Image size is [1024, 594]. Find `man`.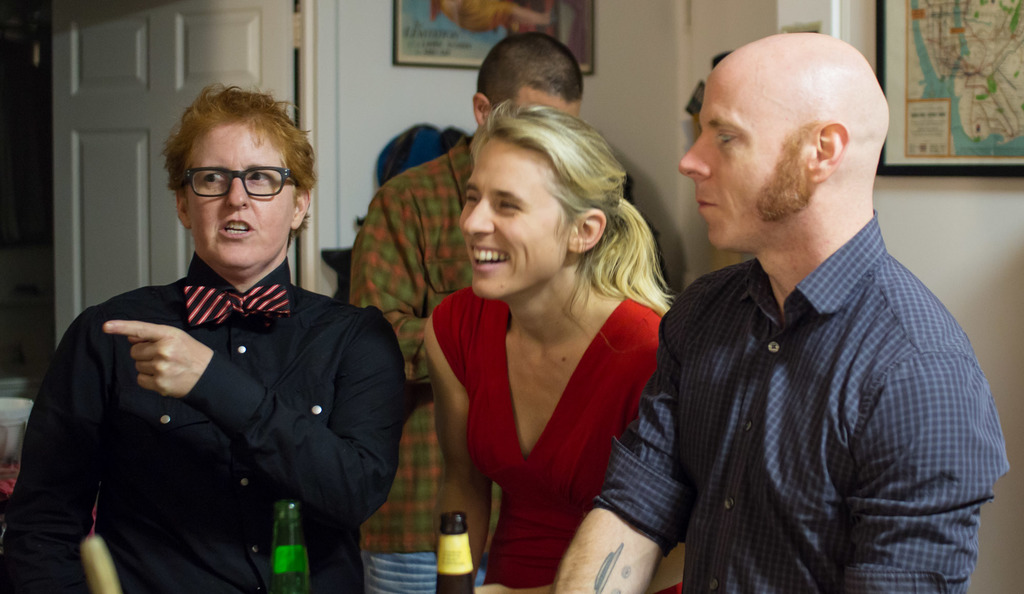
pyautogui.locateOnScreen(613, 24, 998, 586).
